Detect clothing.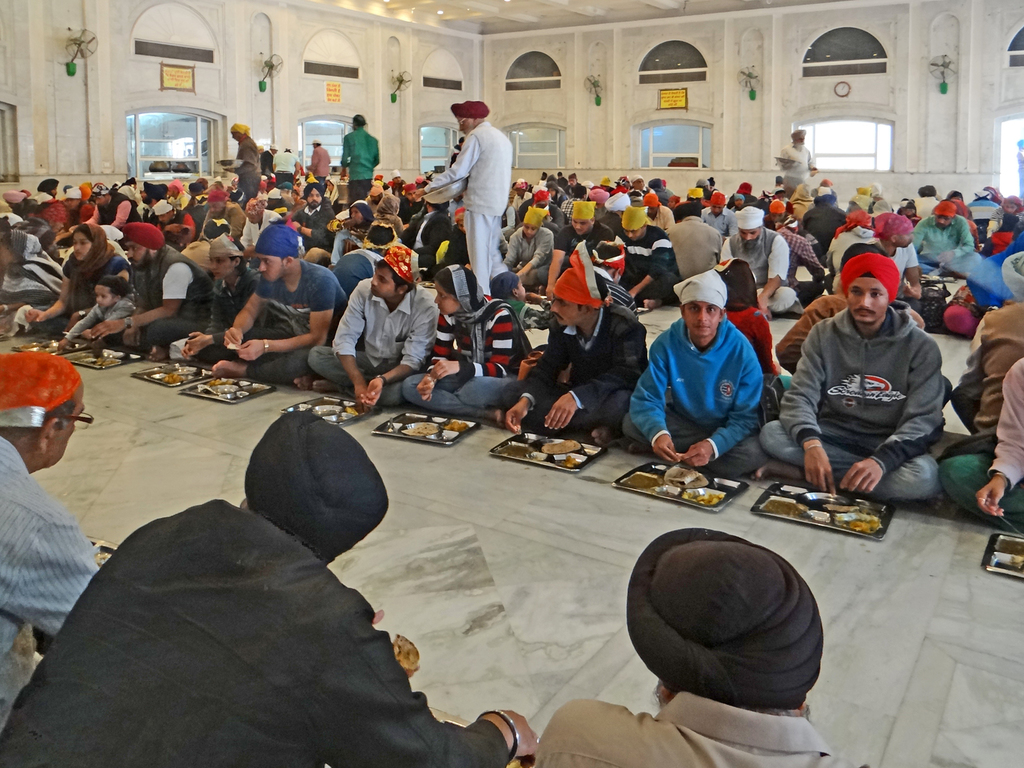
Detected at <region>342, 123, 378, 208</region>.
